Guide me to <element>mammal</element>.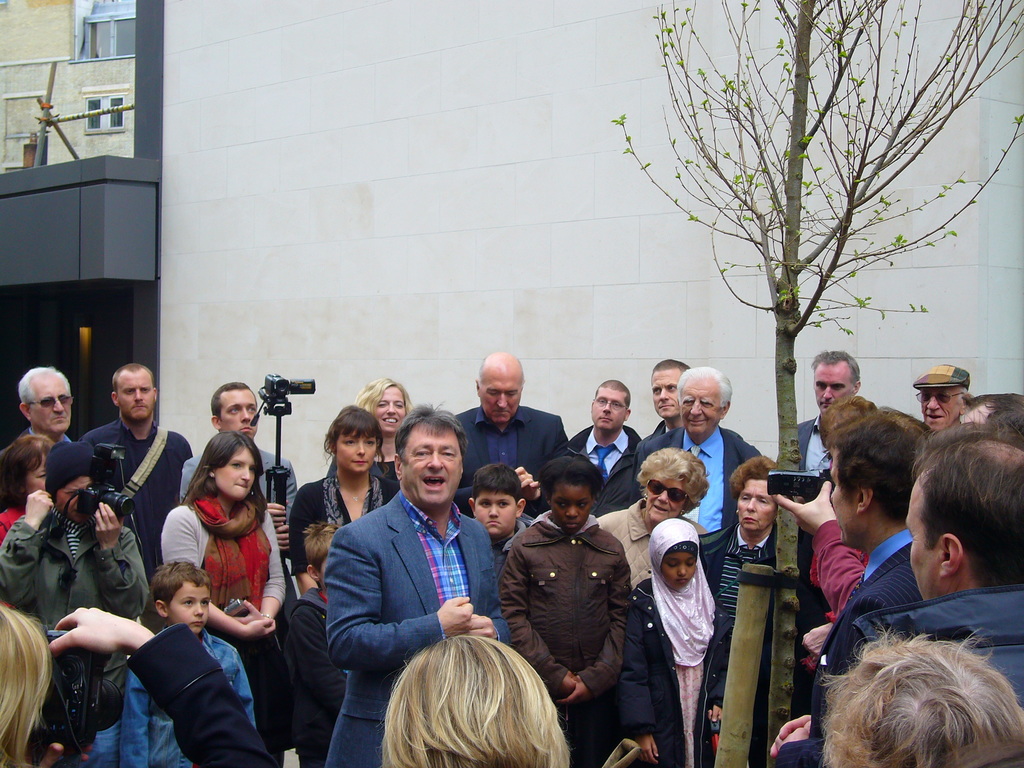
Guidance: <region>468, 456, 532, 582</region>.
